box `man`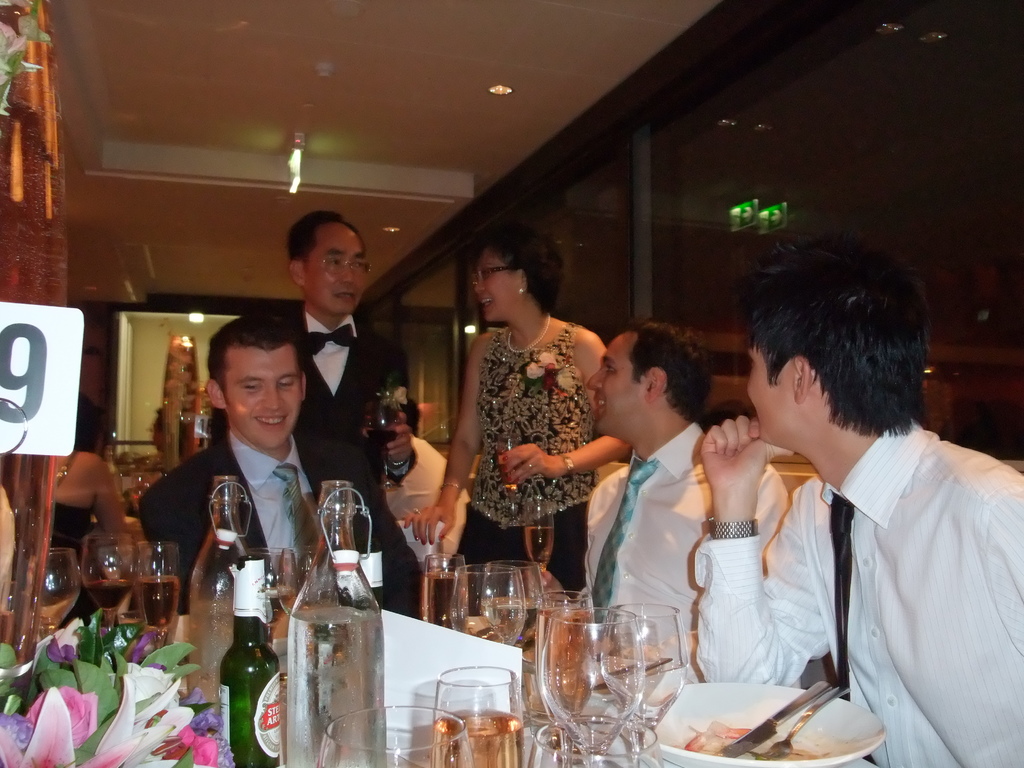
l=584, t=316, r=788, b=659
